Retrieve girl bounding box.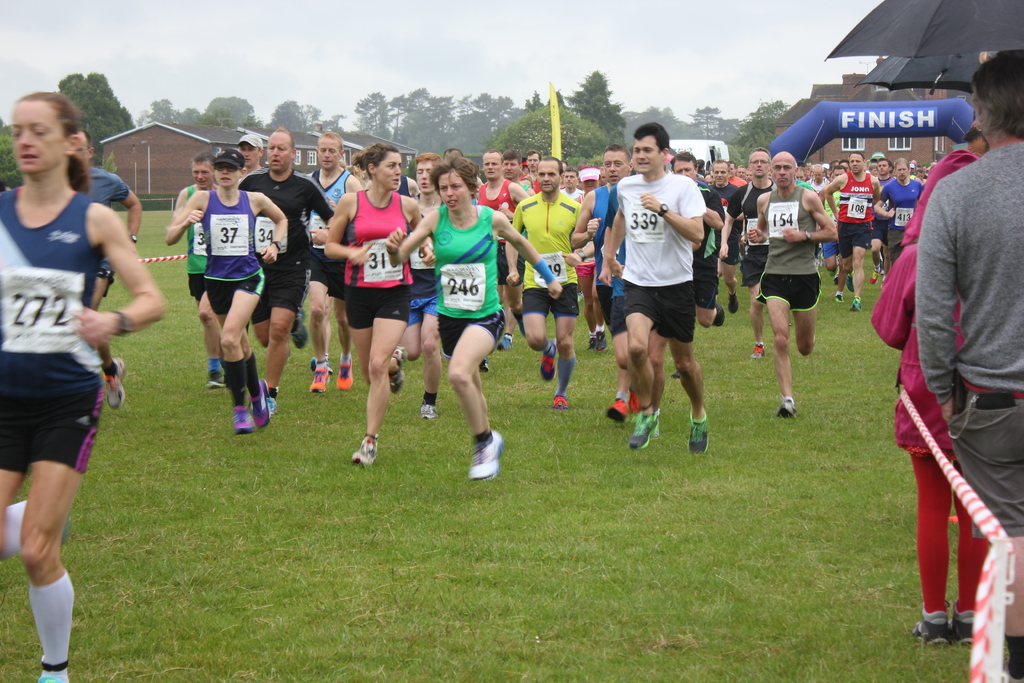
Bounding box: {"x1": 873, "y1": 149, "x2": 974, "y2": 646}.
